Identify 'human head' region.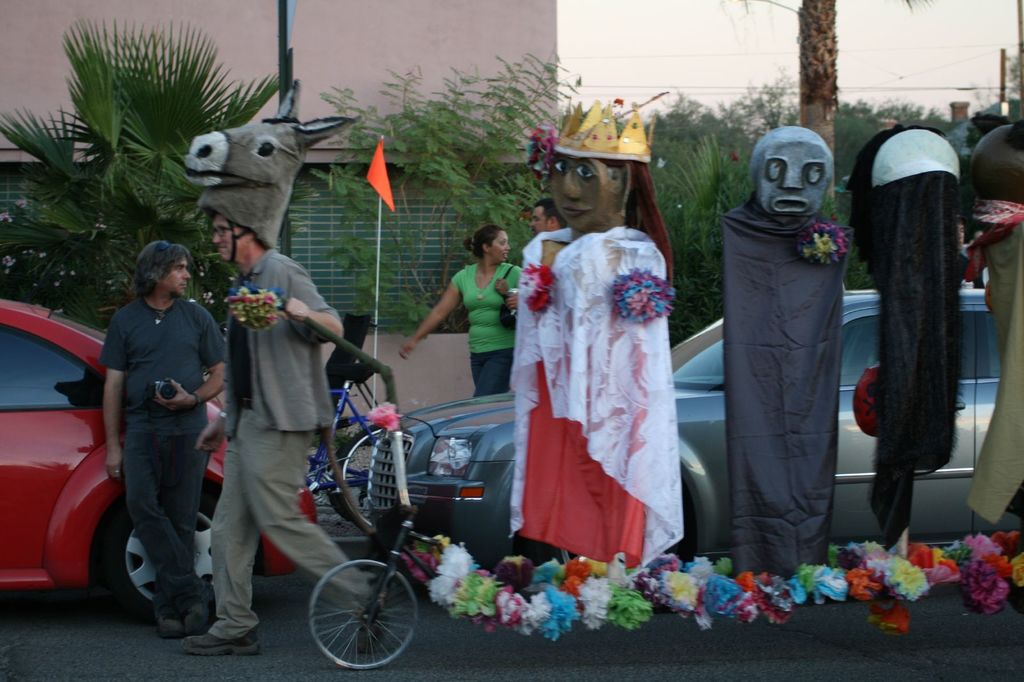
Region: region(756, 129, 851, 230).
